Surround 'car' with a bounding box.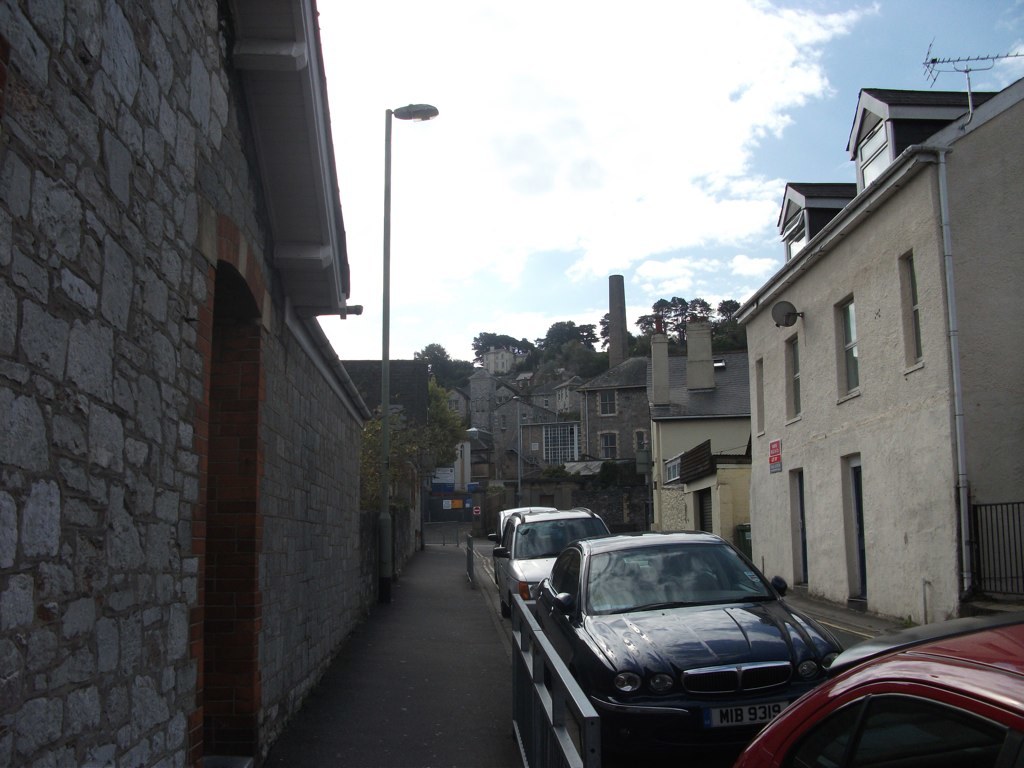
<bbox>529, 521, 850, 750</bbox>.
